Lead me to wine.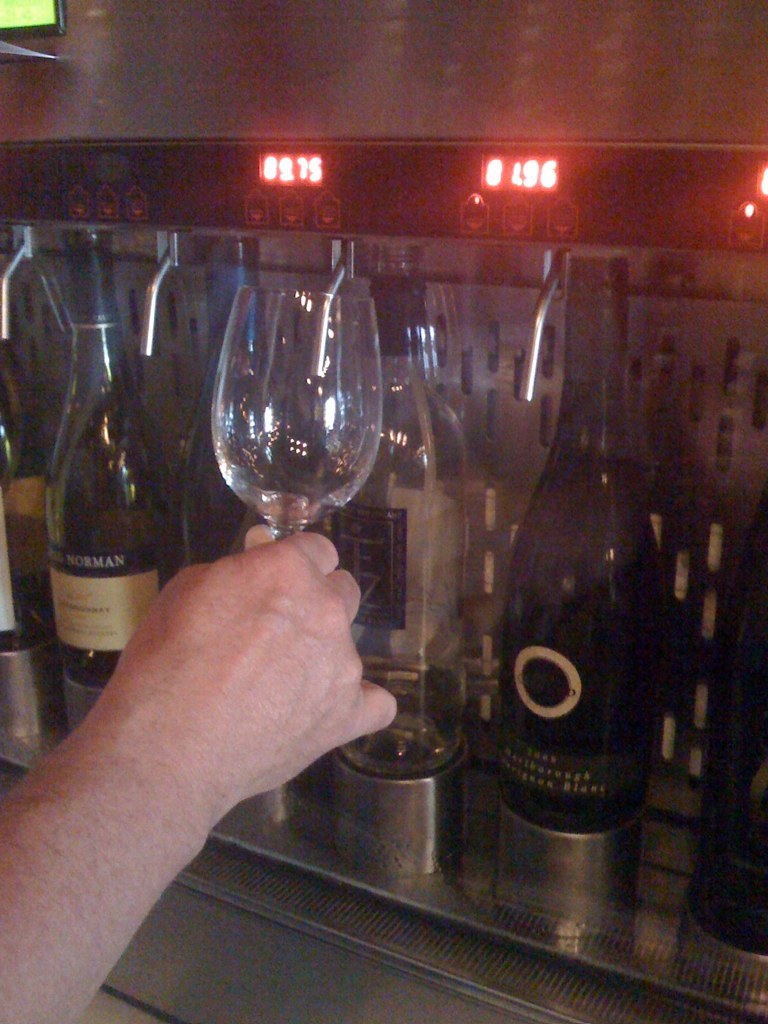
Lead to pyautogui.locateOnScreen(700, 500, 767, 955).
